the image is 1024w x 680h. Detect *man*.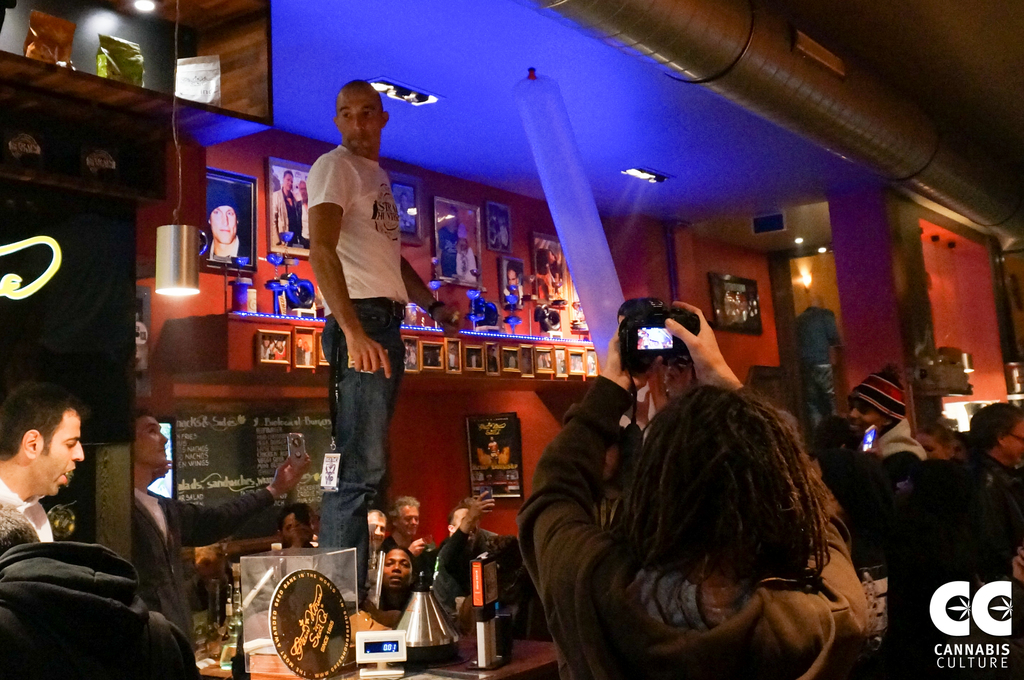
Detection: {"left": 269, "top": 170, "right": 296, "bottom": 246}.
